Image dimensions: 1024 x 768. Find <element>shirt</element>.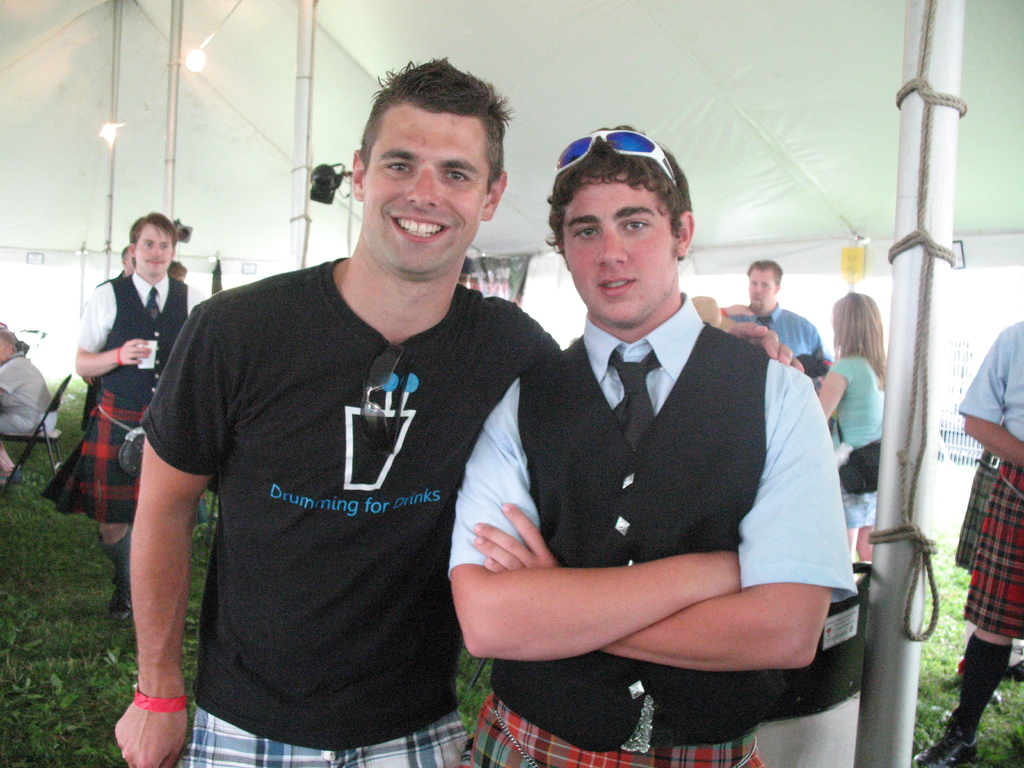
<box>76,273,205,356</box>.
